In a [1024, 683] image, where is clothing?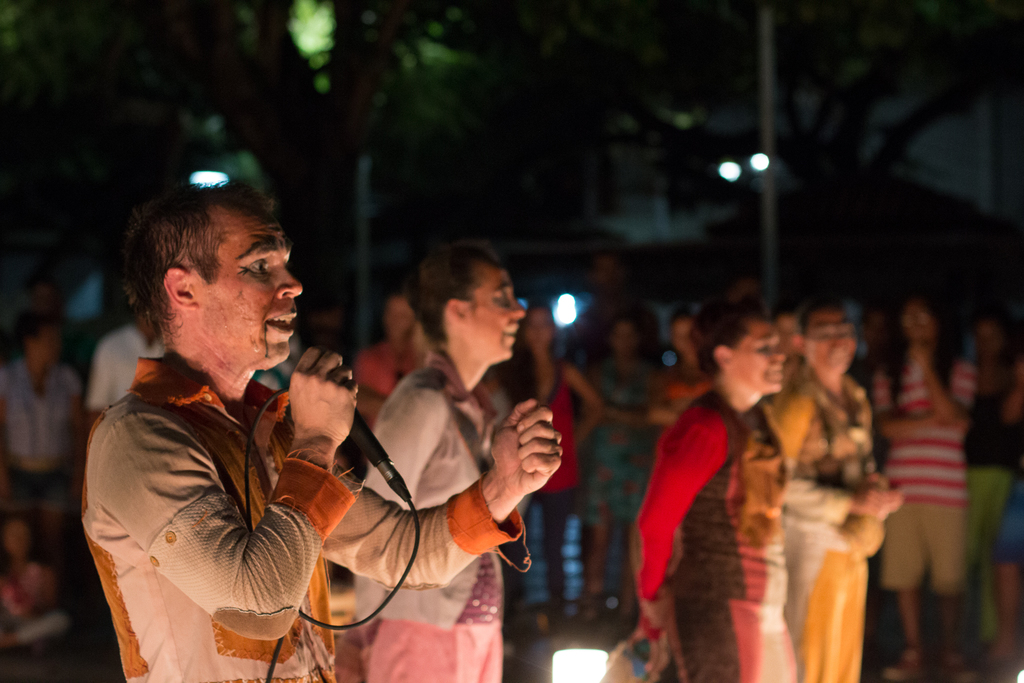
{"x1": 868, "y1": 353, "x2": 974, "y2": 592}.
